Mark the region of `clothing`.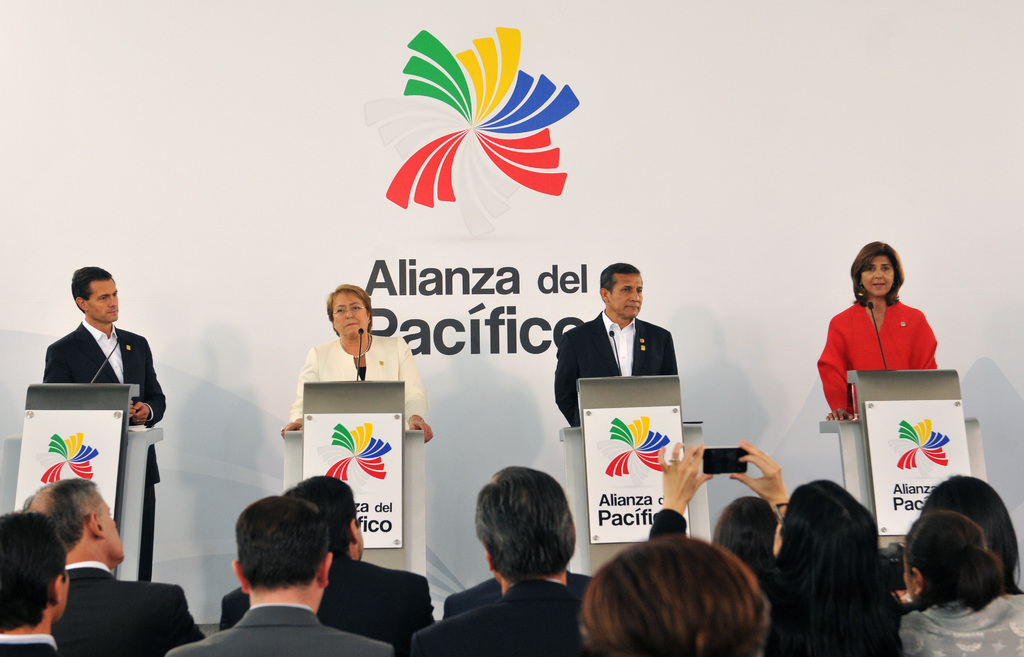
Region: (x1=440, y1=575, x2=594, y2=622).
